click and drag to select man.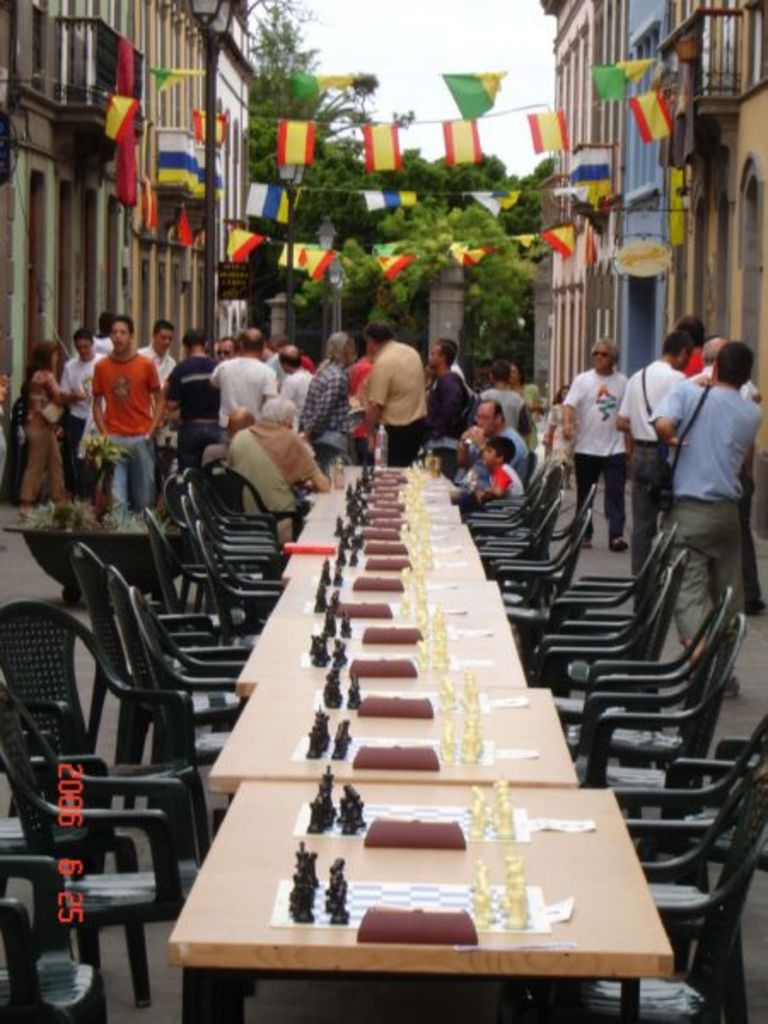
Selection: [left=428, top=340, right=469, bottom=442].
